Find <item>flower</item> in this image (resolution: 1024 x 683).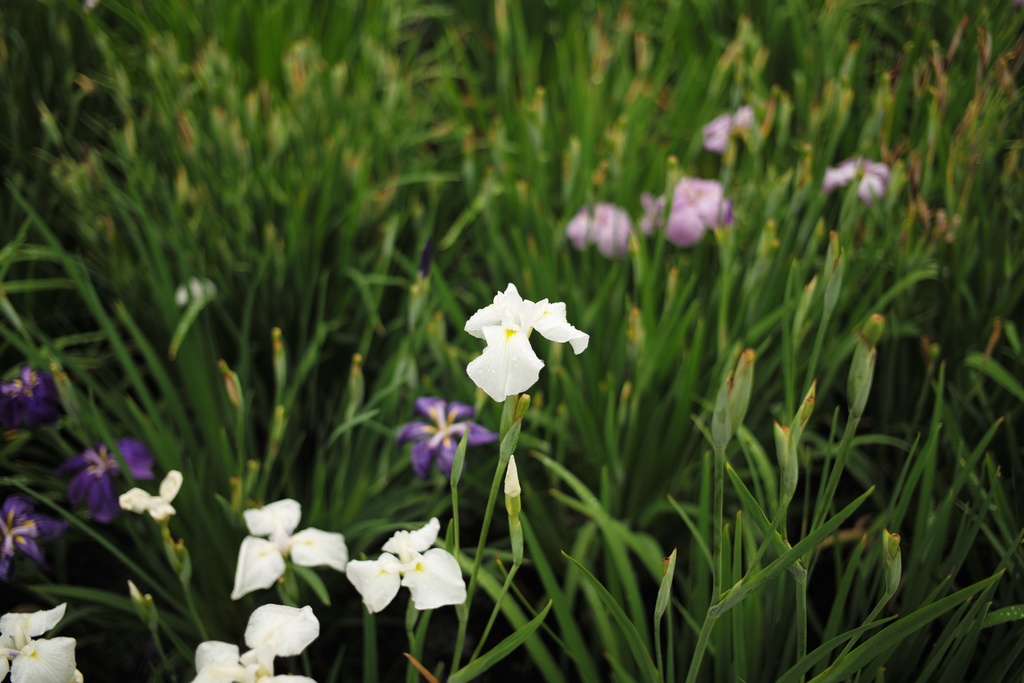
Rect(193, 605, 323, 682).
